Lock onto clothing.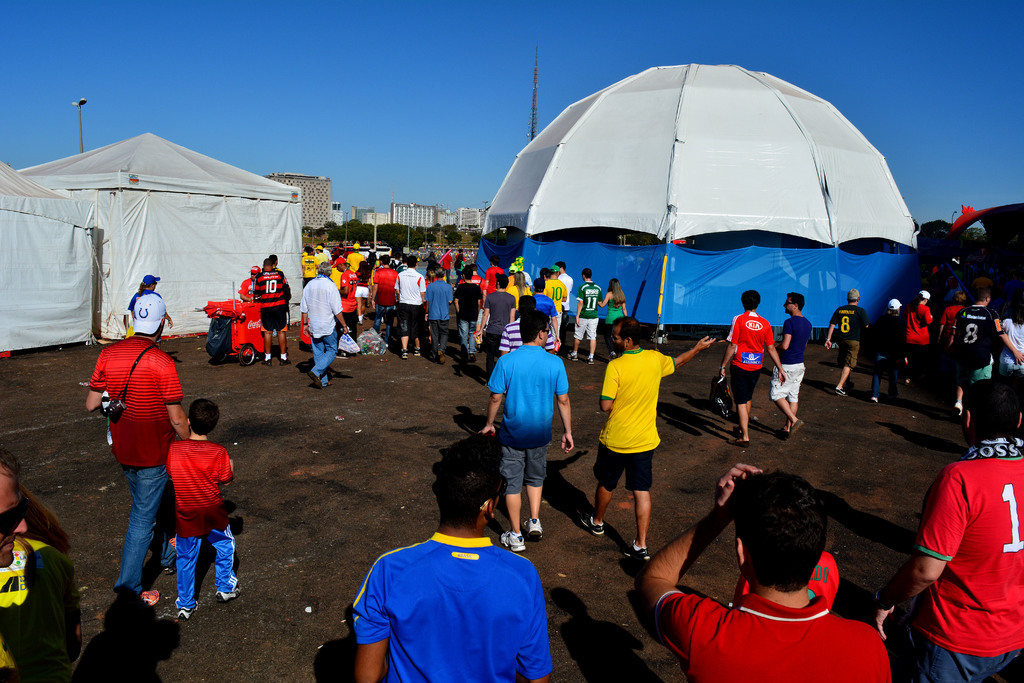
Locked: left=588, top=343, right=678, bottom=504.
